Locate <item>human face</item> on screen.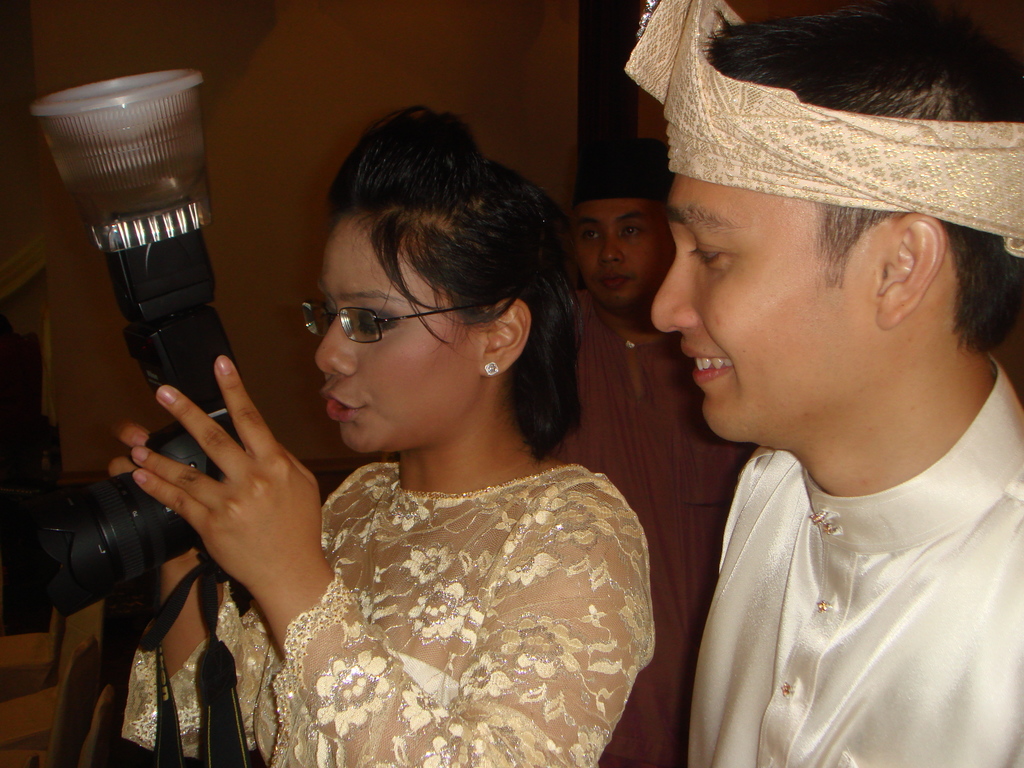
On screen at l=316, t=224, r=484, b=454.
